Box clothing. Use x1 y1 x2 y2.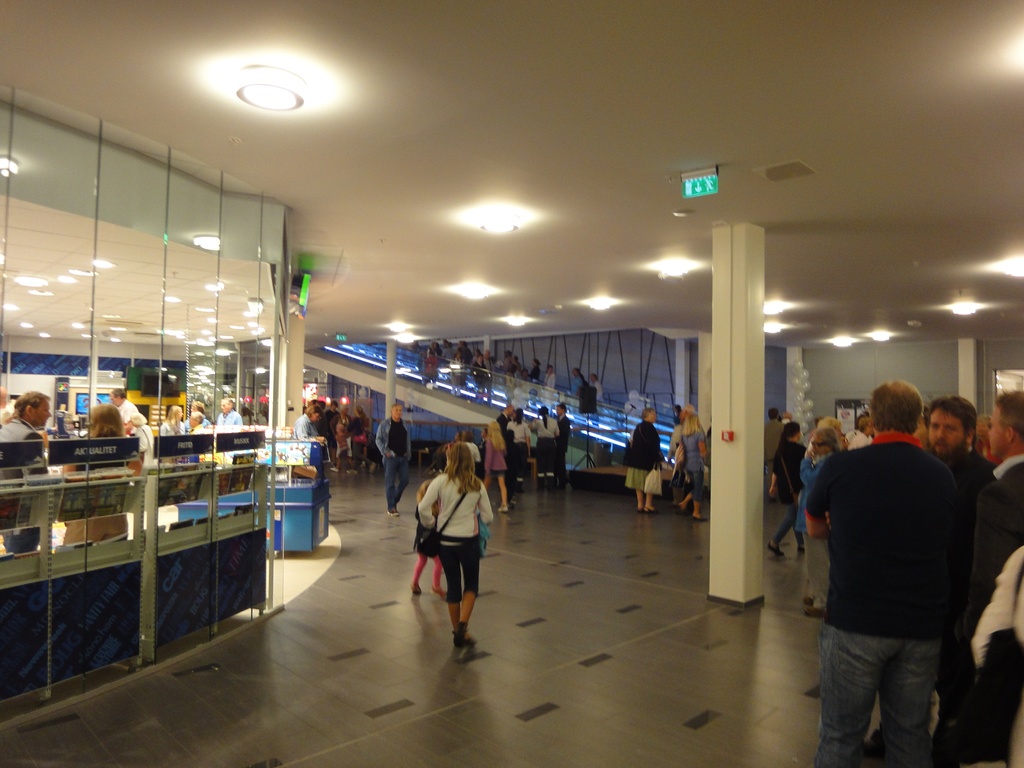
532 410 557 471.
